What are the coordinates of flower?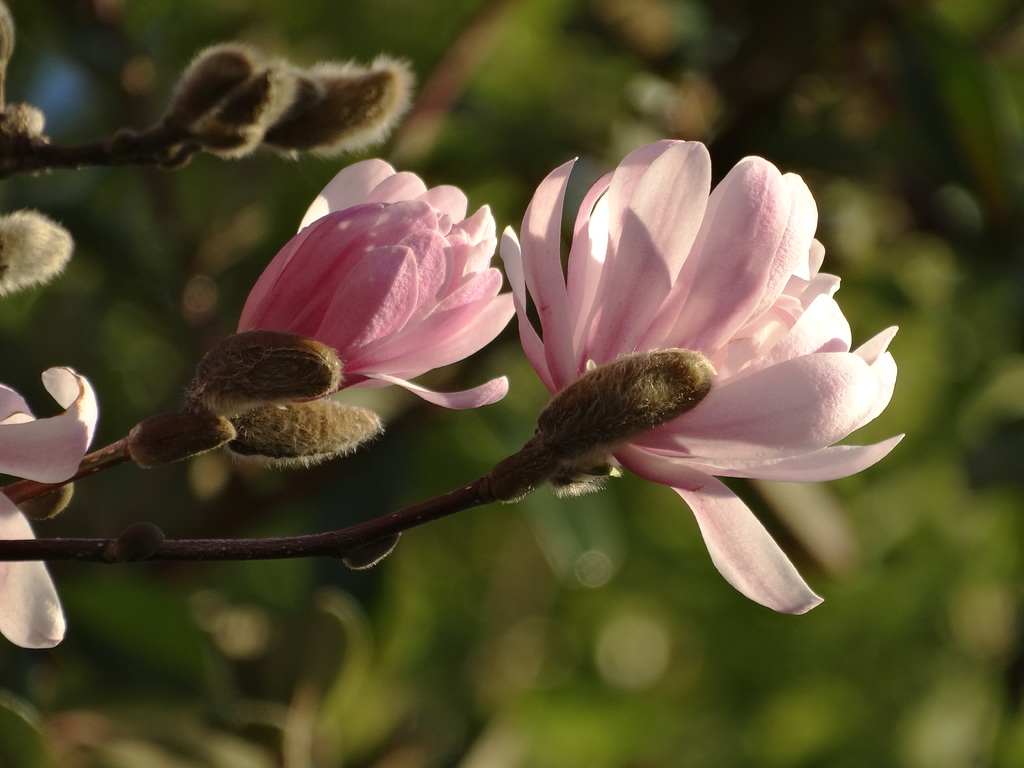
(x1=232, y1=147, x2=514, y2=408).
